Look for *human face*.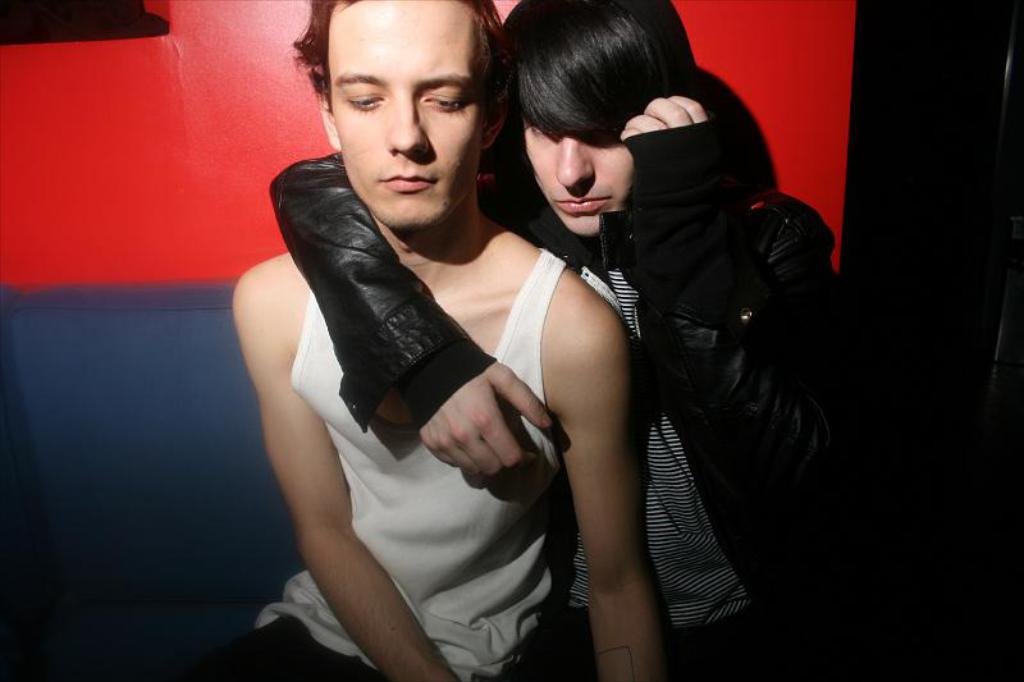
Found: x1=329 y1=0 x2=489 y2=224.
